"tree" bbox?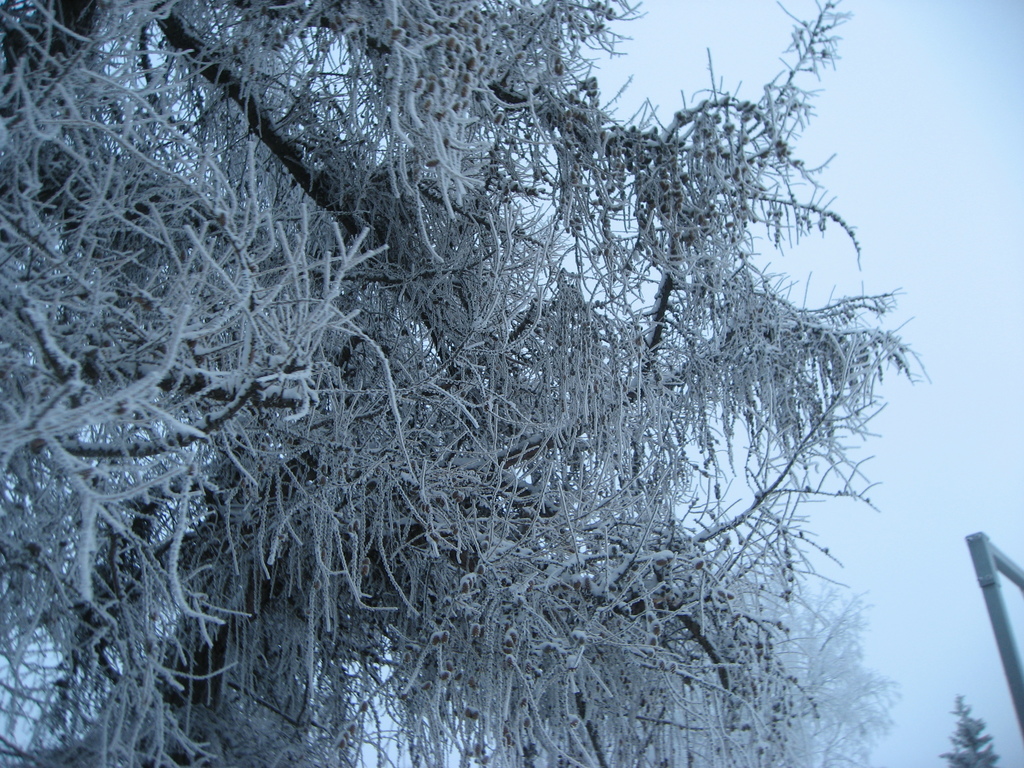
<box>0,0,931,767</box>
